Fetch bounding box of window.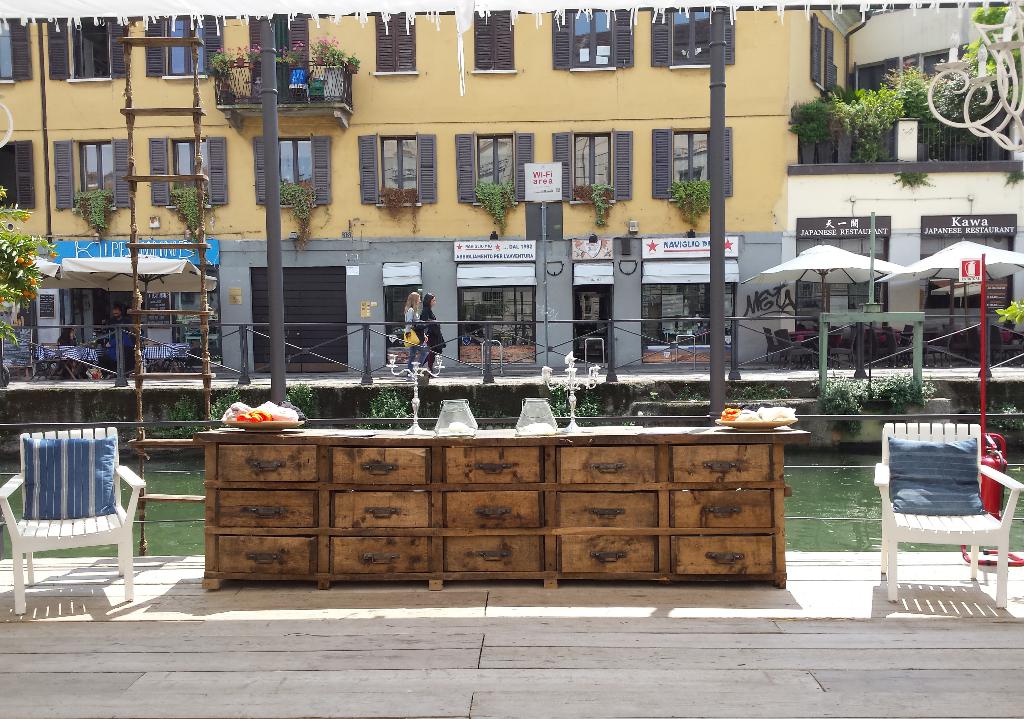
Bbox: l=0, t=18, r=33, b=87.
